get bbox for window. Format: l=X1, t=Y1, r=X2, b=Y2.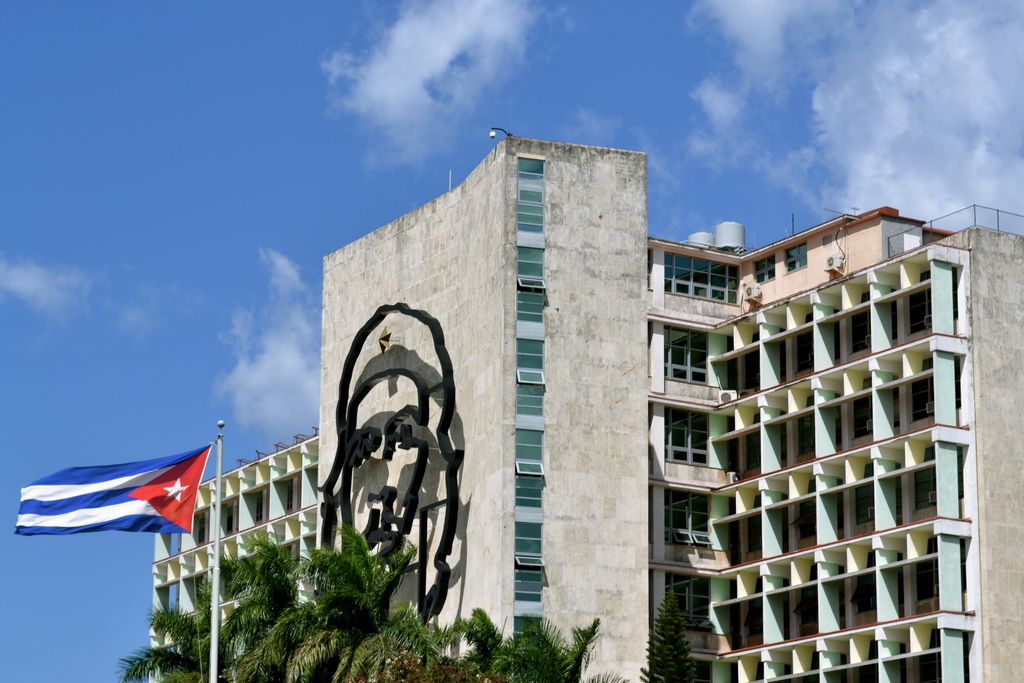
l=791, t=332, r=813, b=371.
